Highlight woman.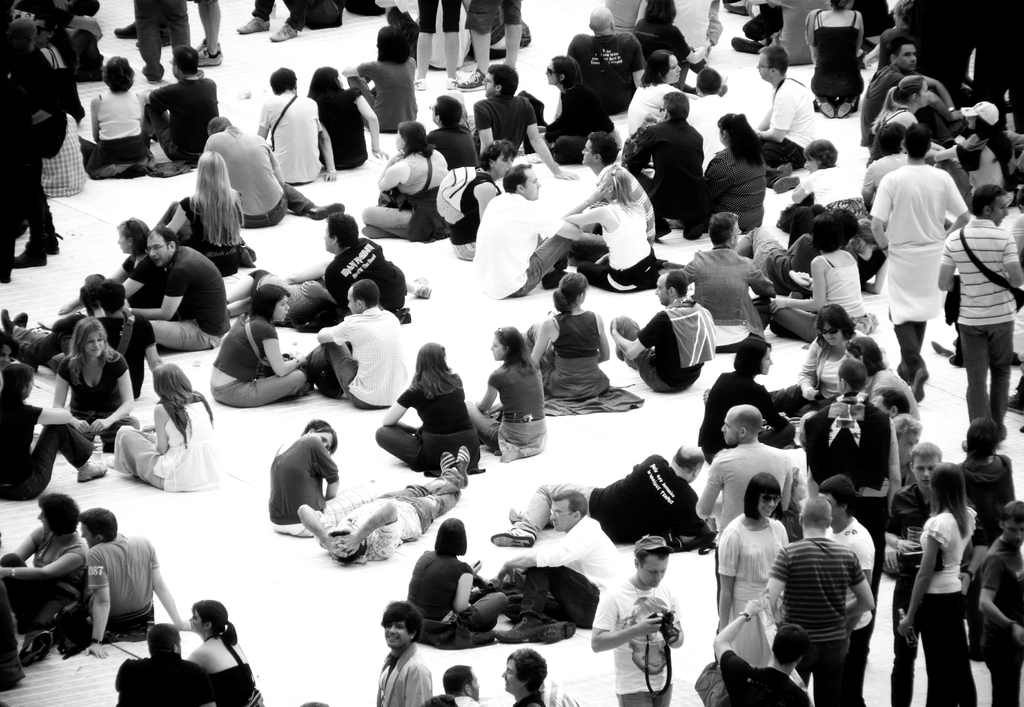
Highlighted region: (left=52, top=317, right=141, bottom=447).
